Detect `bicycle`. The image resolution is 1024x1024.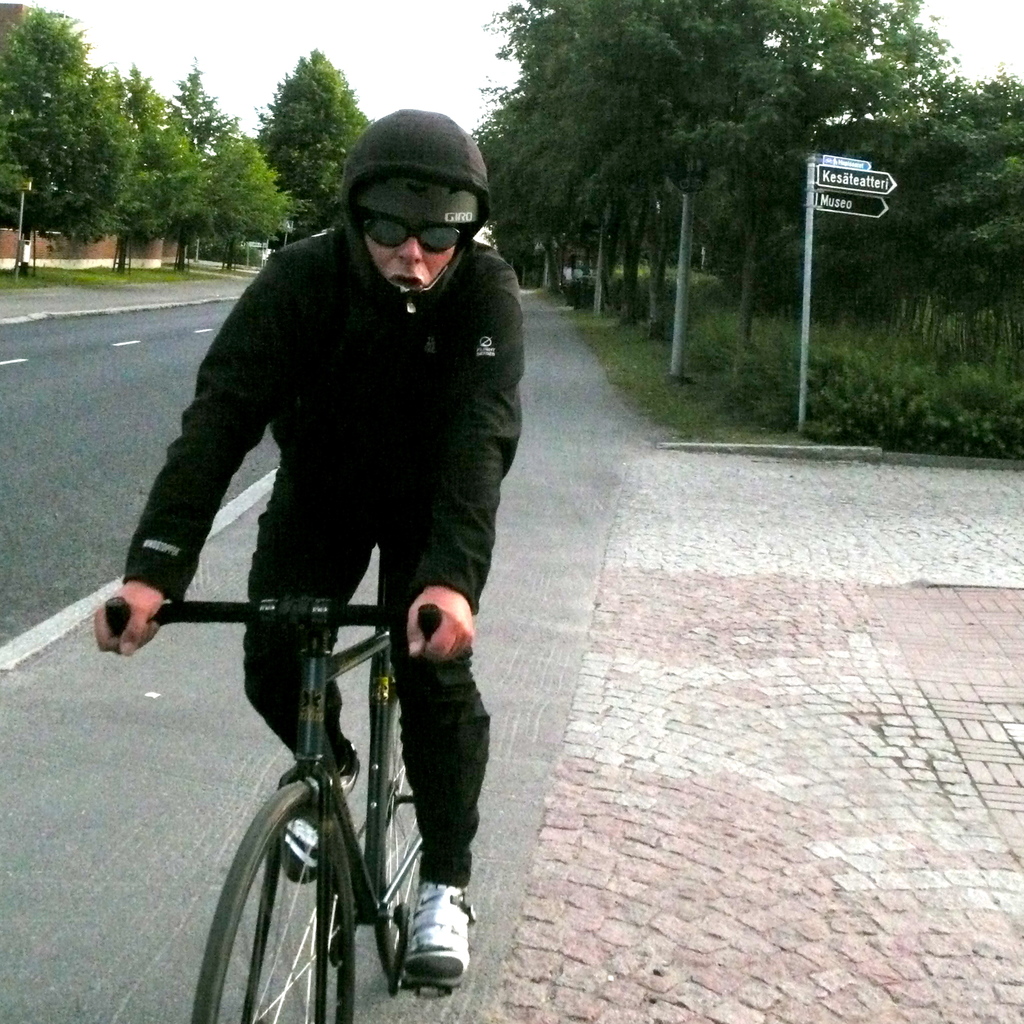
BBox(141, 526, 512, 1016).
